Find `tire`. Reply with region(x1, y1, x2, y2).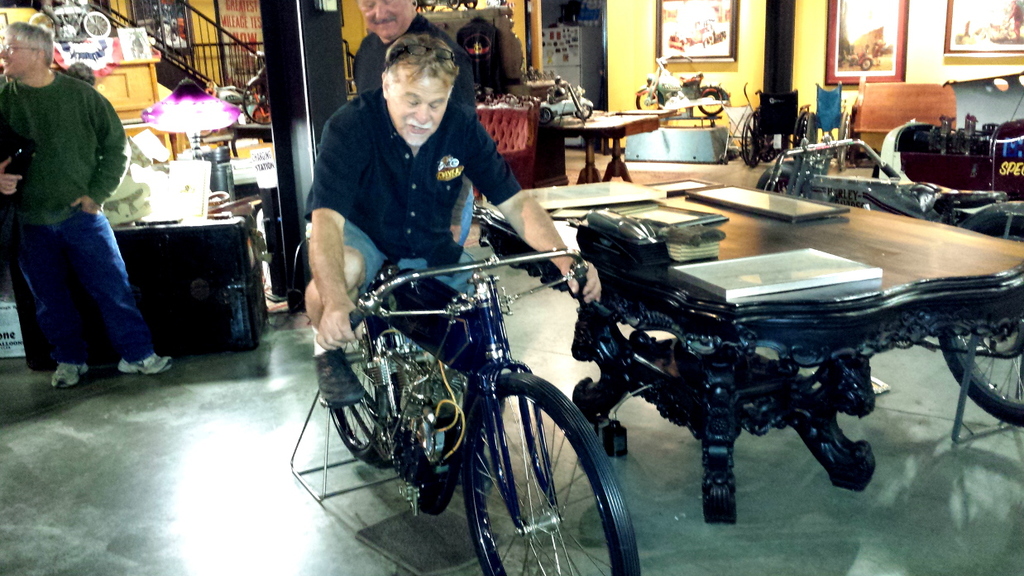
region(460, 375, 641, 575).
